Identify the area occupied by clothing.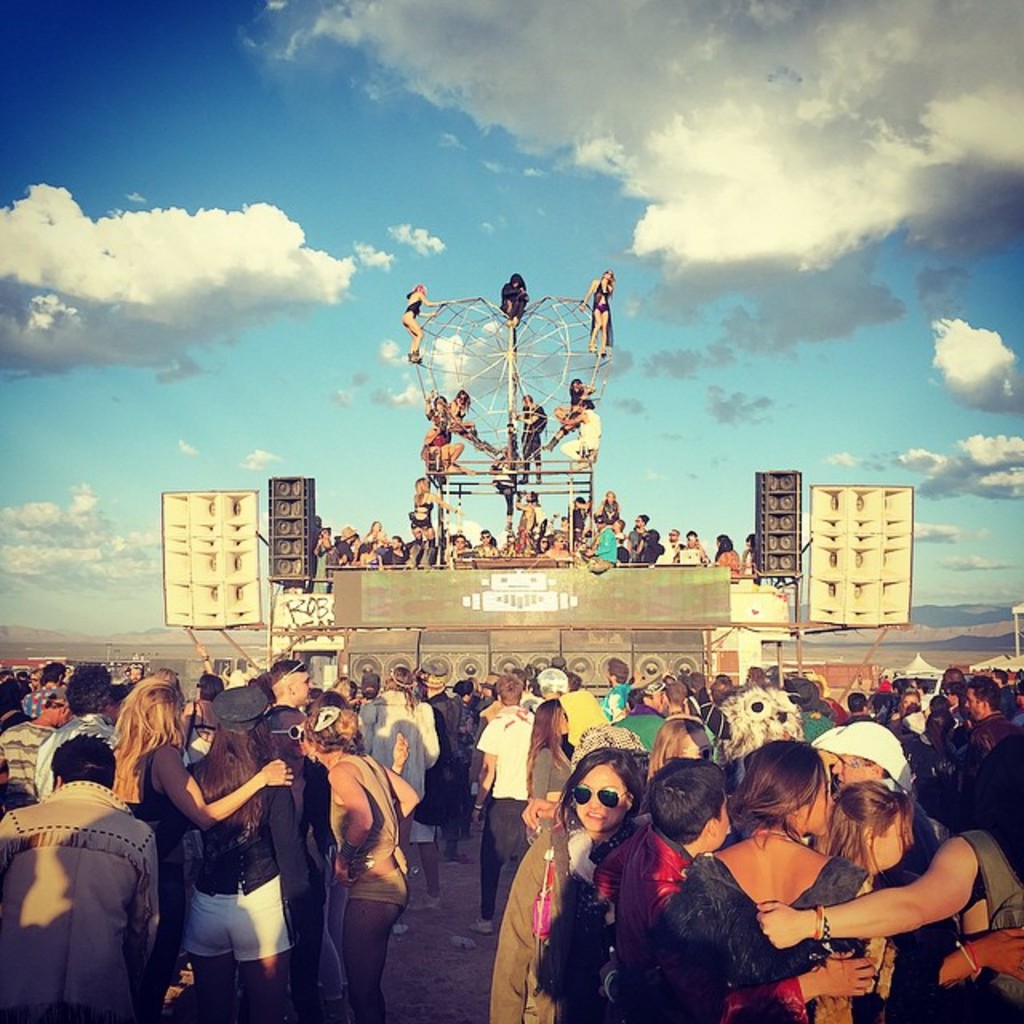
Area: Rect(13, 758, 163, 1023).
